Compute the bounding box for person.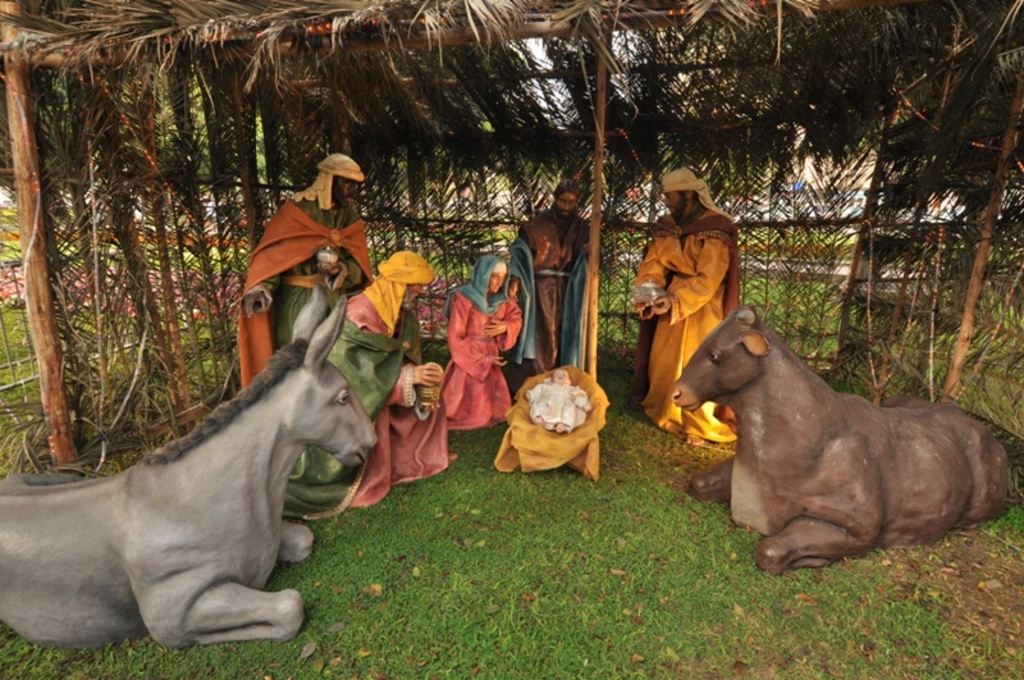
506:177:613:387.
